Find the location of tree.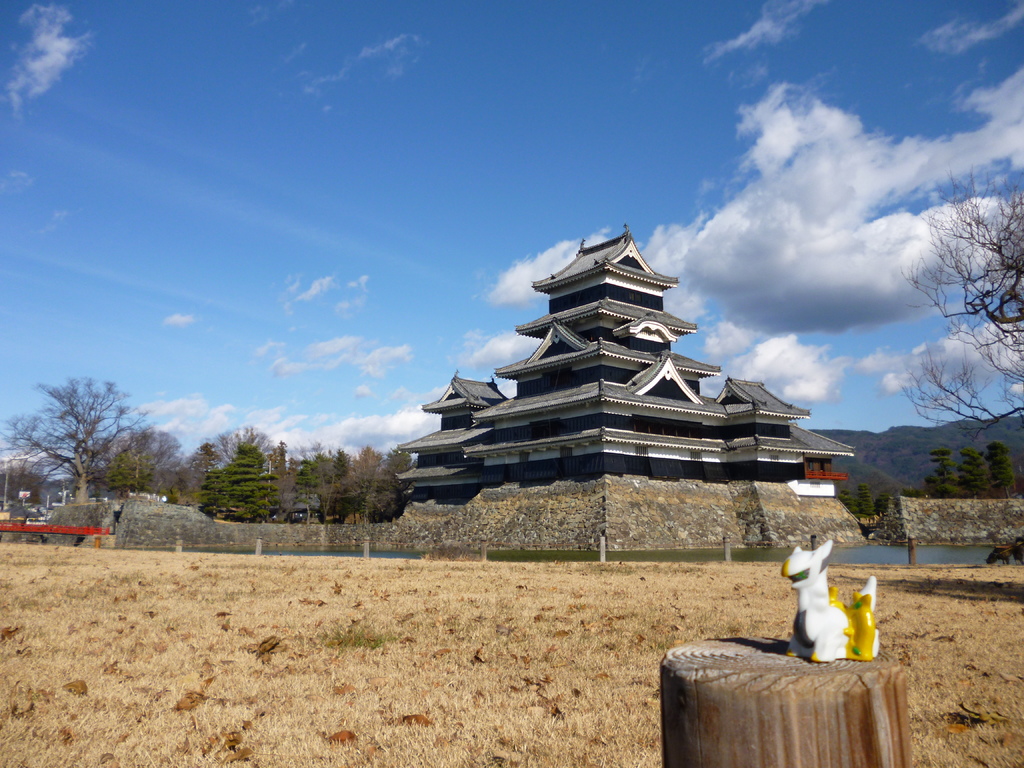
Location: rect(304, 441, 335, 520).
